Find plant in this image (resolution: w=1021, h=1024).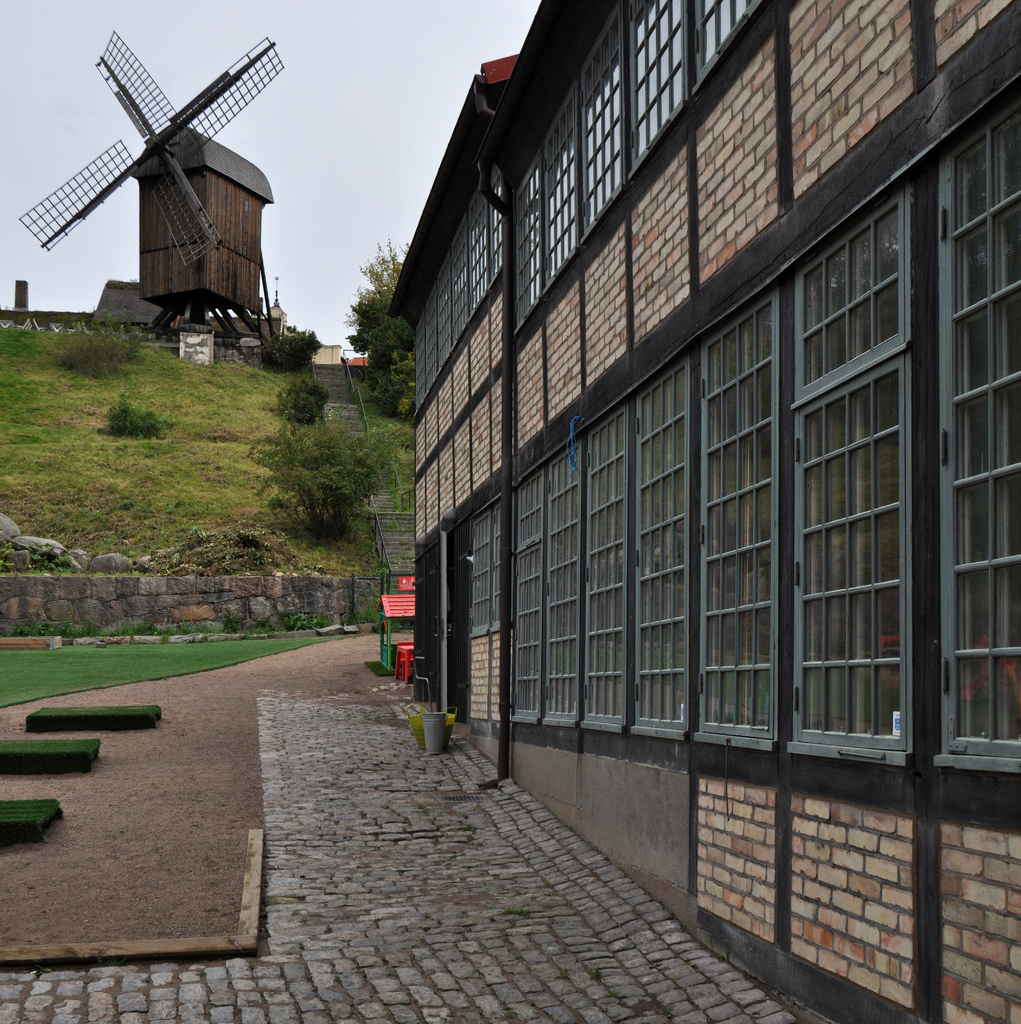
detection(247, 420, 417, 554).
